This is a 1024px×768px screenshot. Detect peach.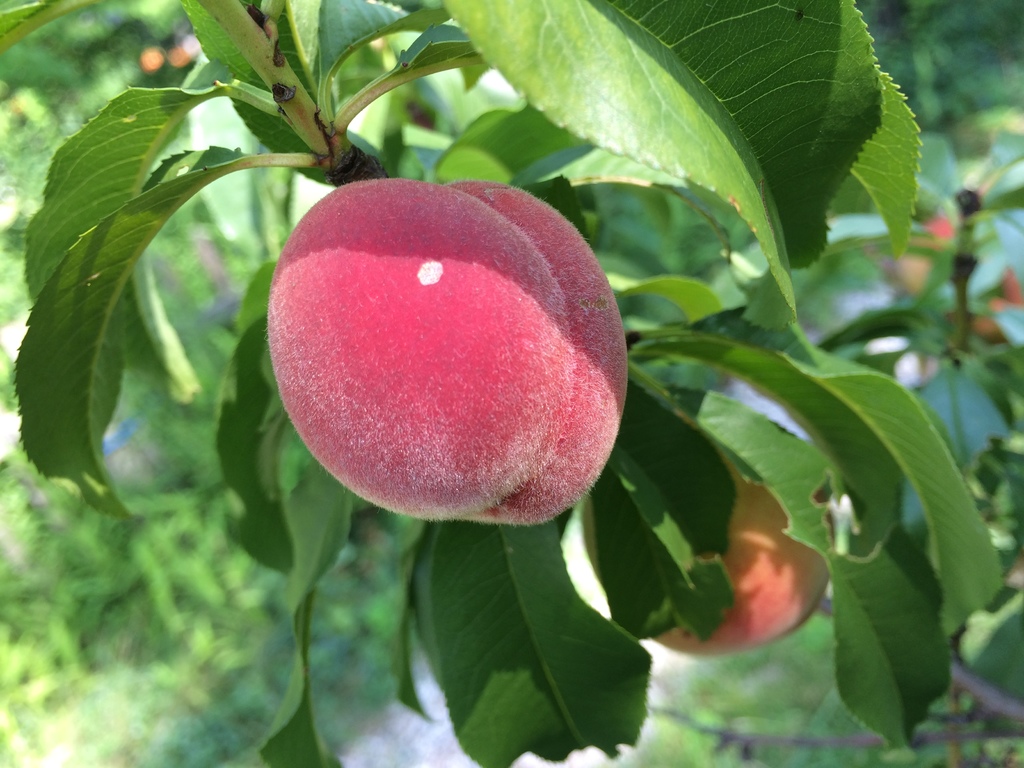
<bbox>886, 213, 1020, 335</bbox>.
